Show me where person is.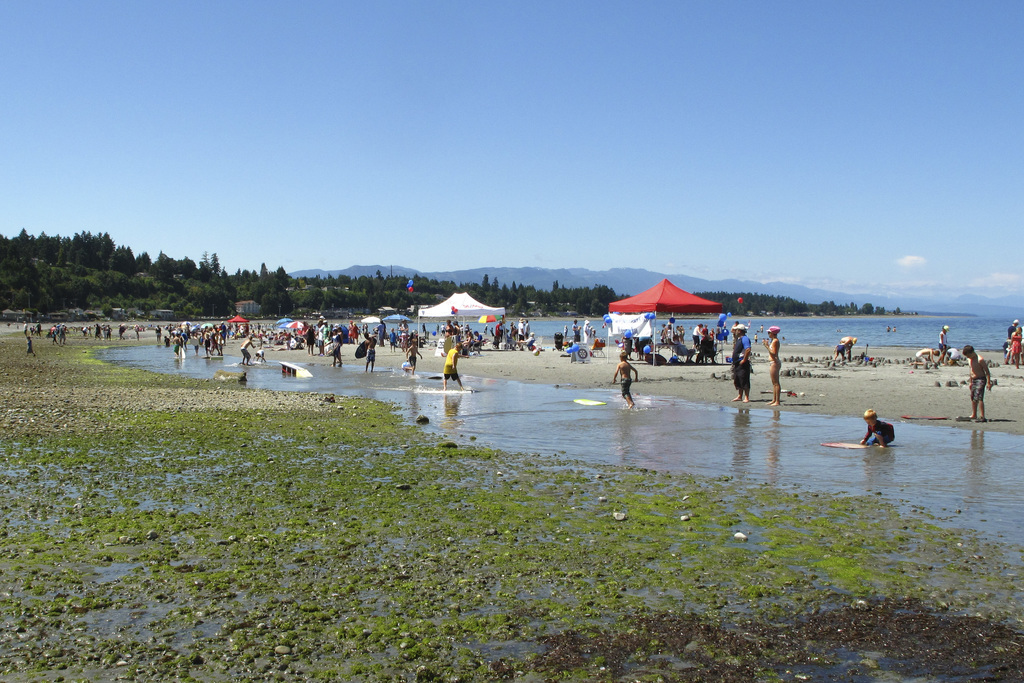
person is at (1007,321,1016,336).
